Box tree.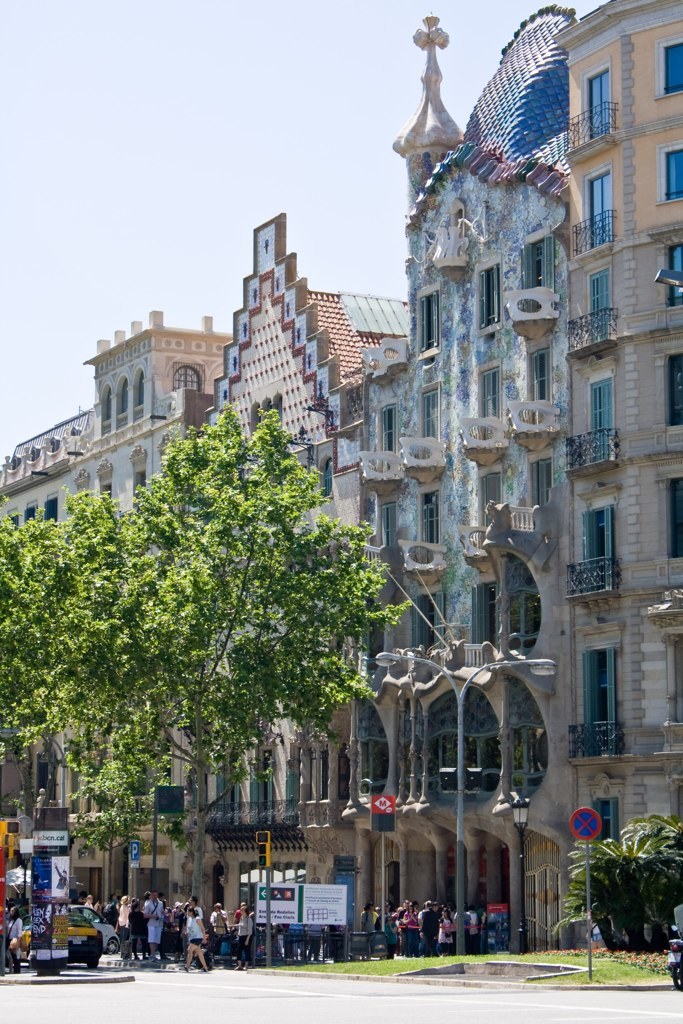
(x1=0, y1=486, x2=75, y2=838).
